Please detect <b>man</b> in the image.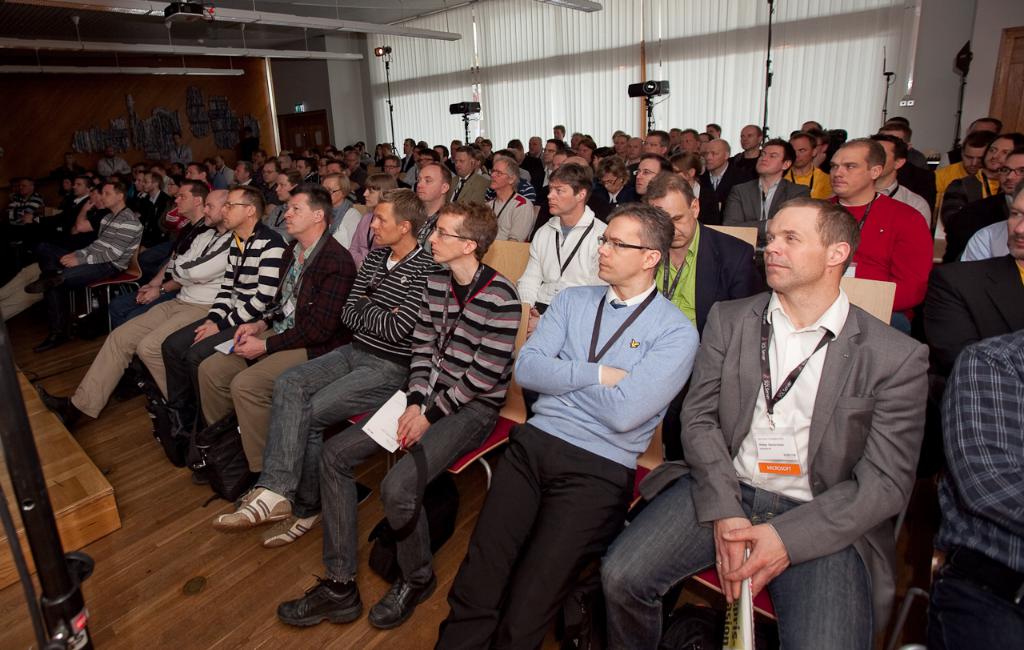
<region>431, 199, 701, 649</region>.
